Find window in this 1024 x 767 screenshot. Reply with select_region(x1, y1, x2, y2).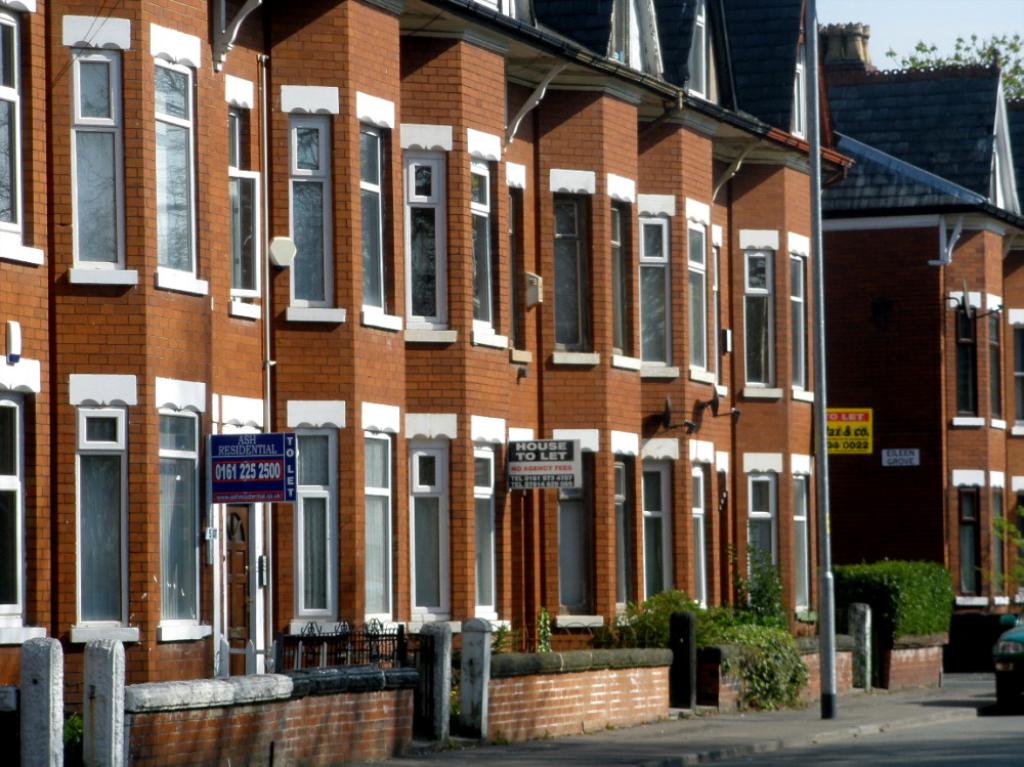
select_region(627, 464, 677, 596).
